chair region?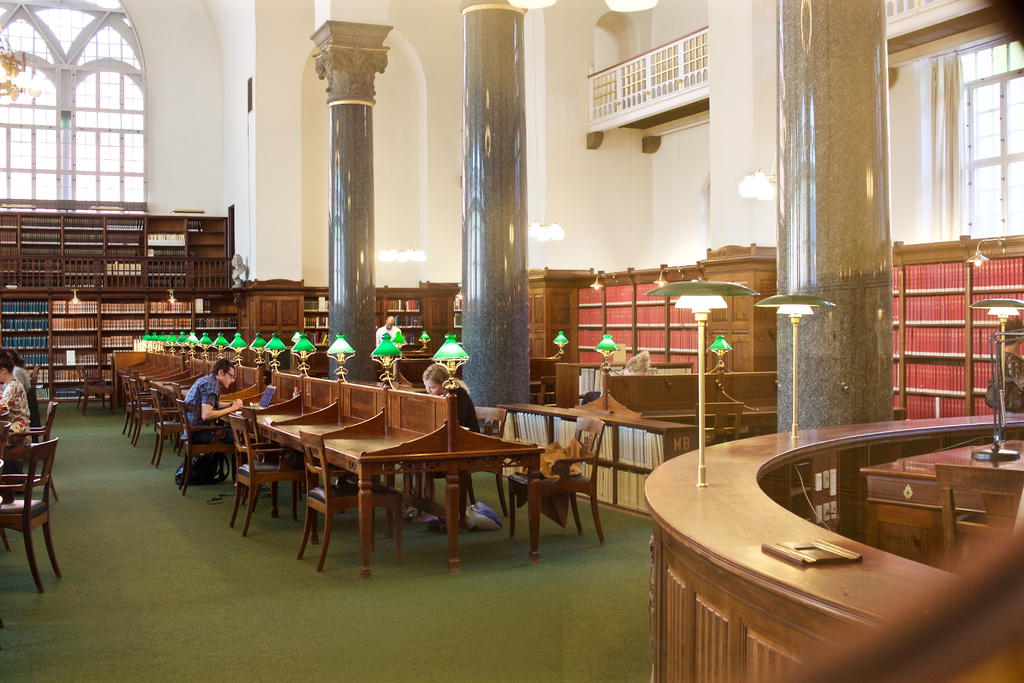
[x1=540, y1=377, x2=559, y2=406]
